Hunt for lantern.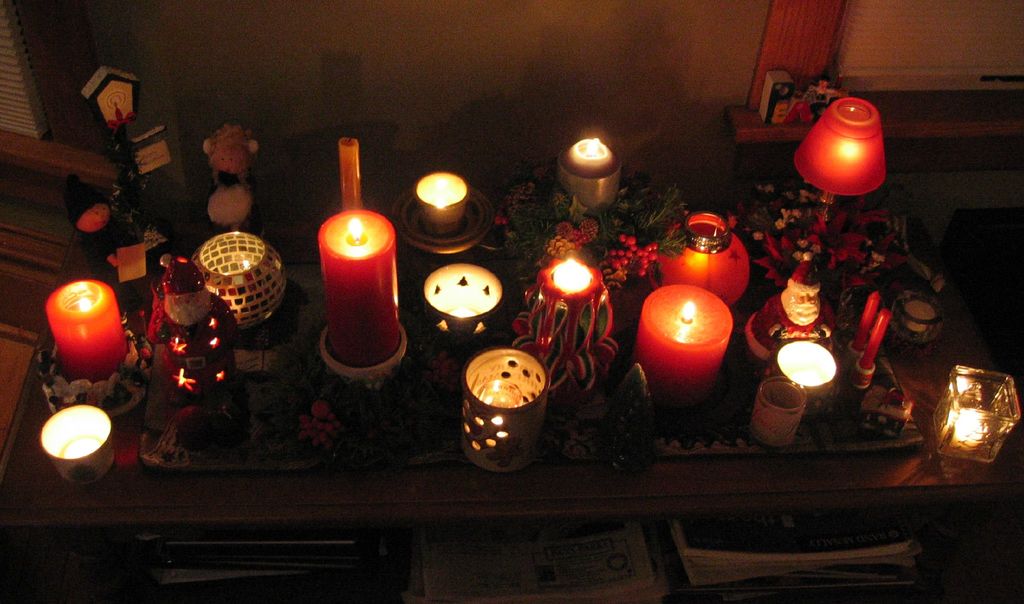
Hunted down at <box>659,215,749,309</box>.
